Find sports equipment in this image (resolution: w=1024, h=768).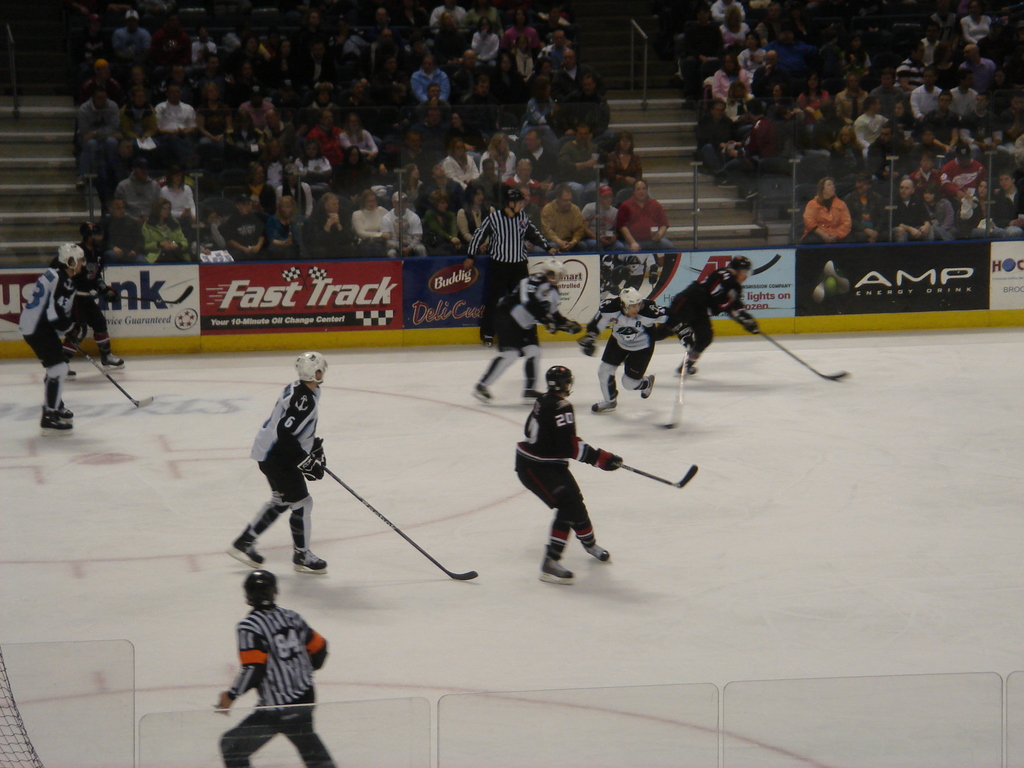
(503, 187, 528, 214).
